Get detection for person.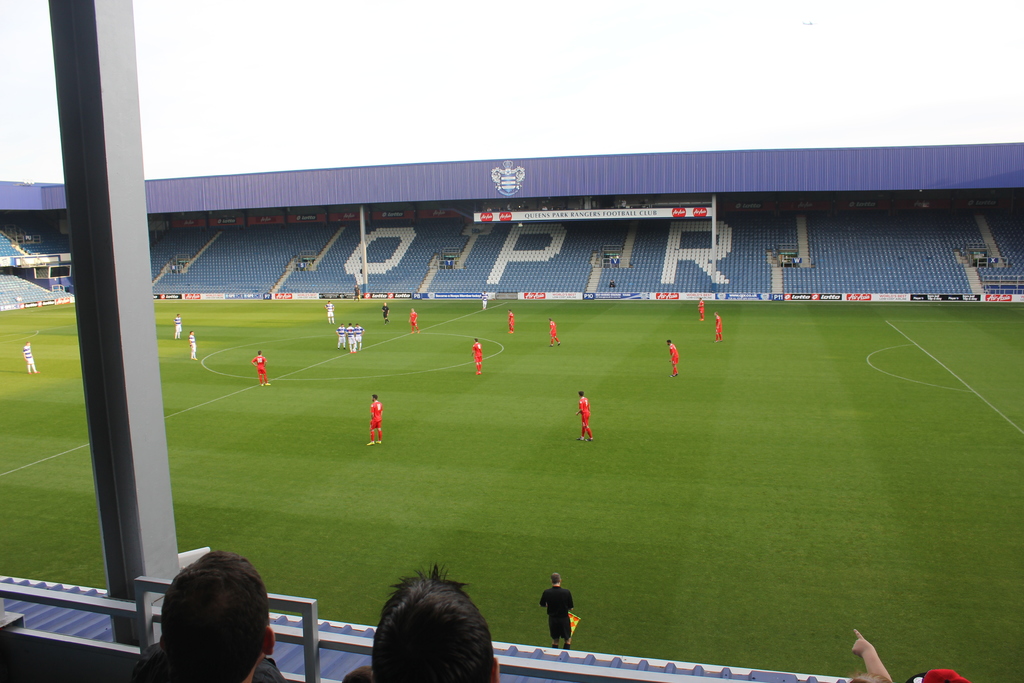
Detection: 485,208,492,211.
